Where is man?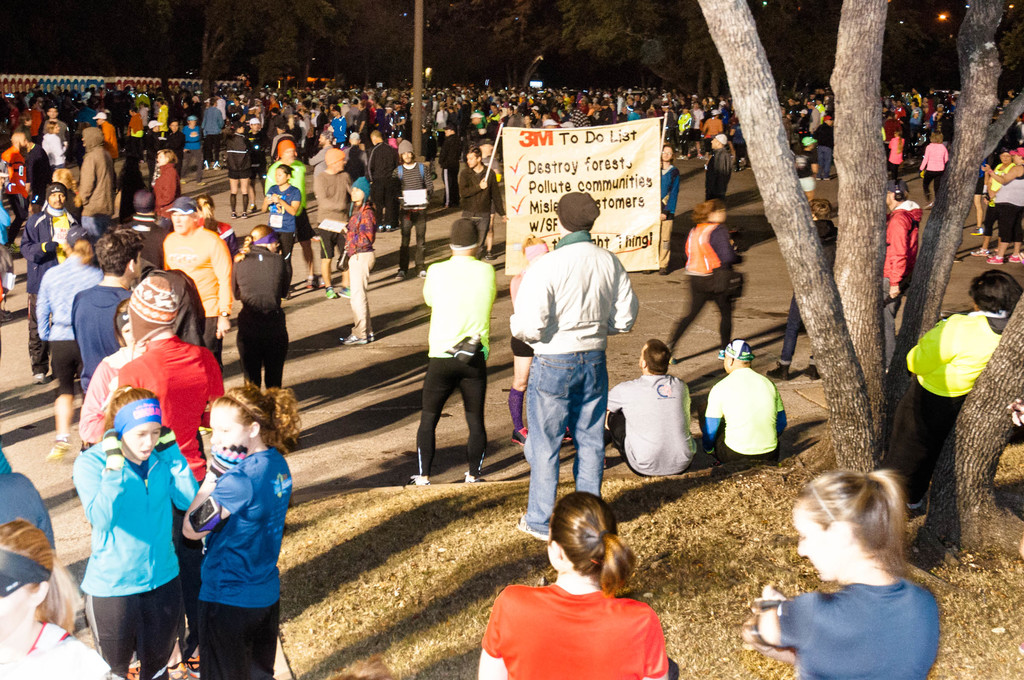
93, 109, 115, 155.
